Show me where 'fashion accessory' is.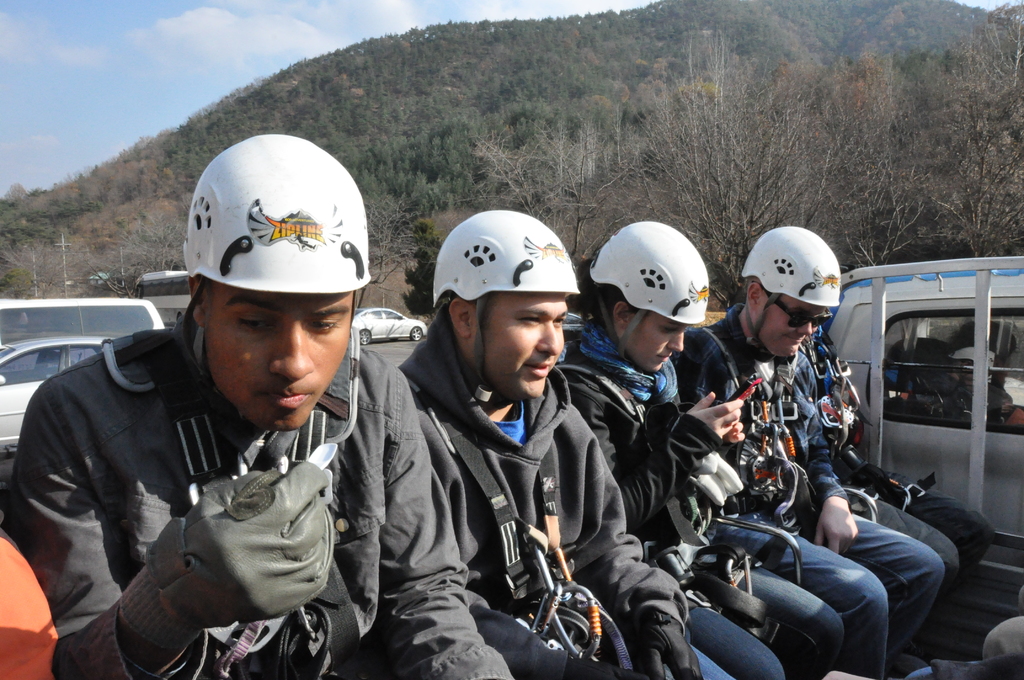
'fashion accessory' is at [429, 213, 584, 386].
